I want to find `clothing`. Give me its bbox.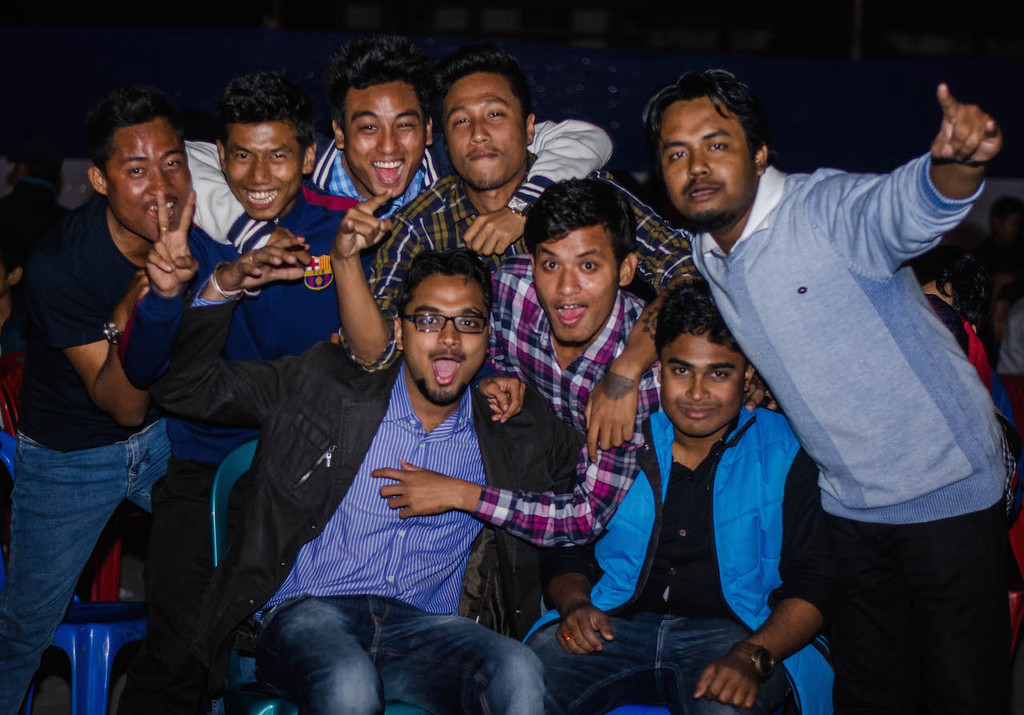
box=[10, 197, 243, 714].
